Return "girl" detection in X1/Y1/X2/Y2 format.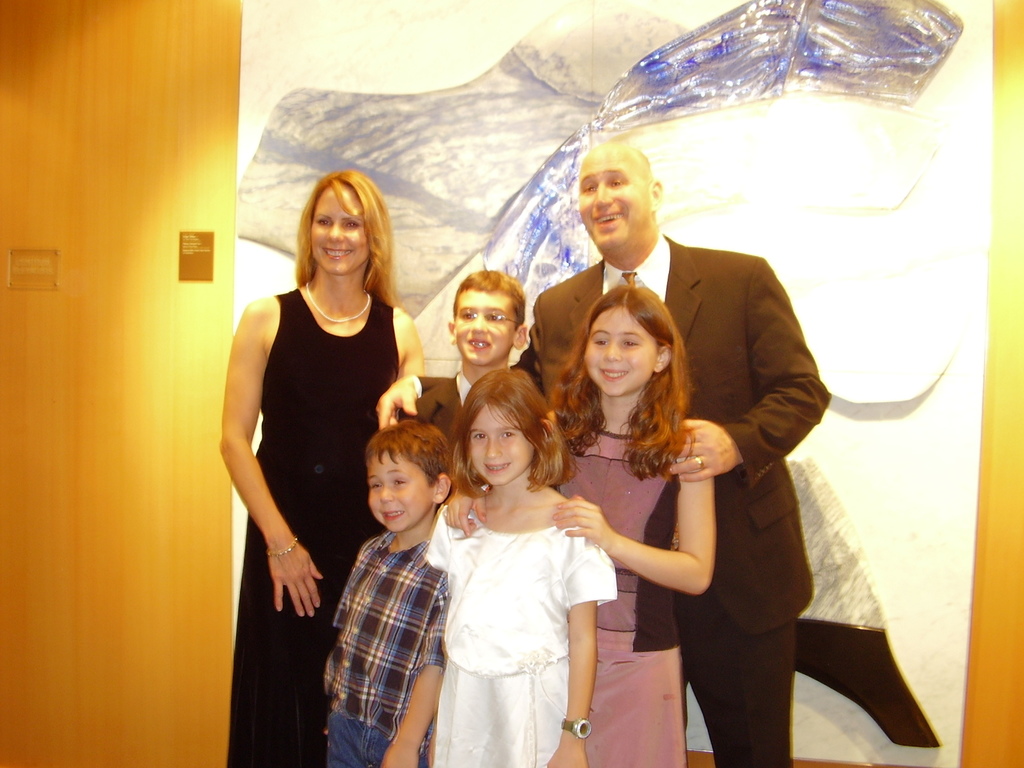
427/367/618/767.
